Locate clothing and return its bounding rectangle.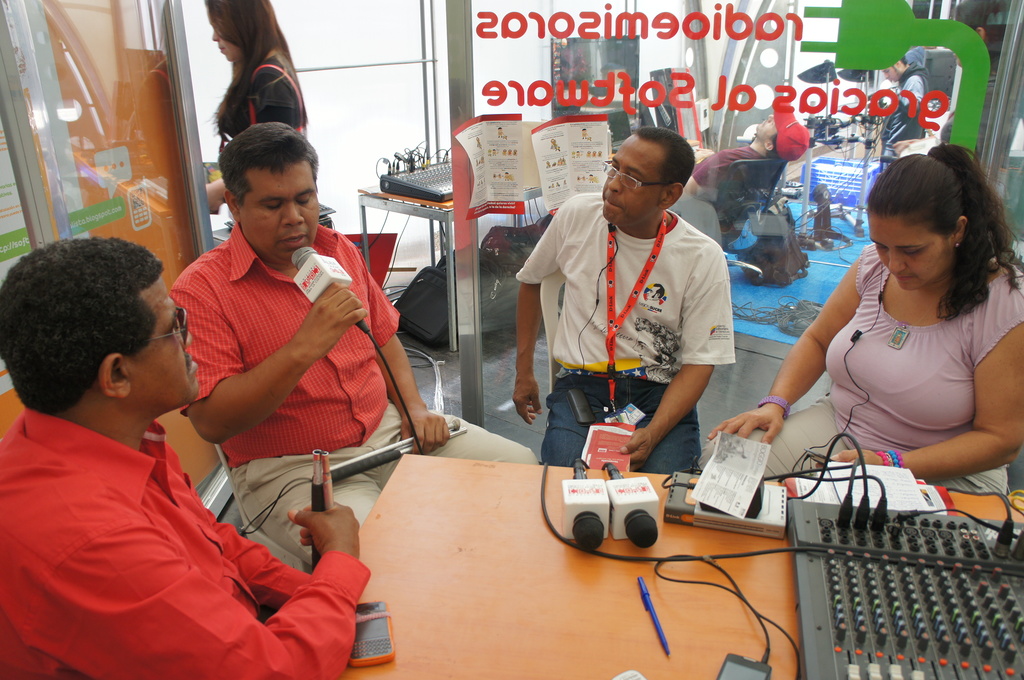
<box>755,240,1008,495</box>.
